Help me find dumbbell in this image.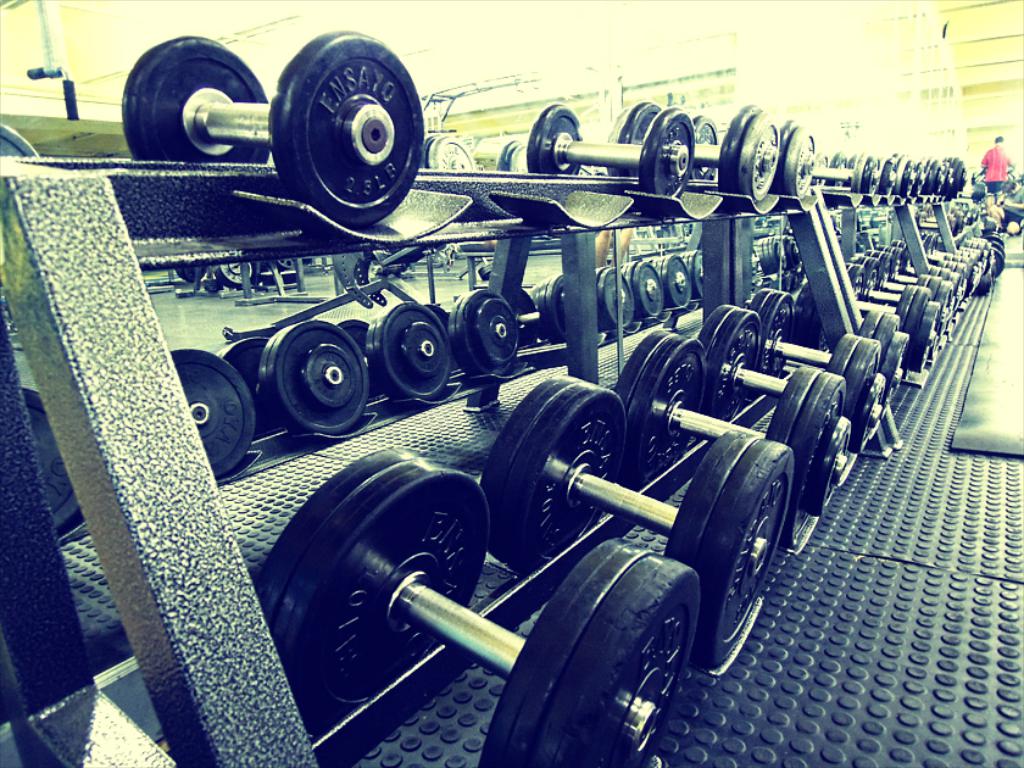
Found it: BBox(118, 27, 423, 235).
